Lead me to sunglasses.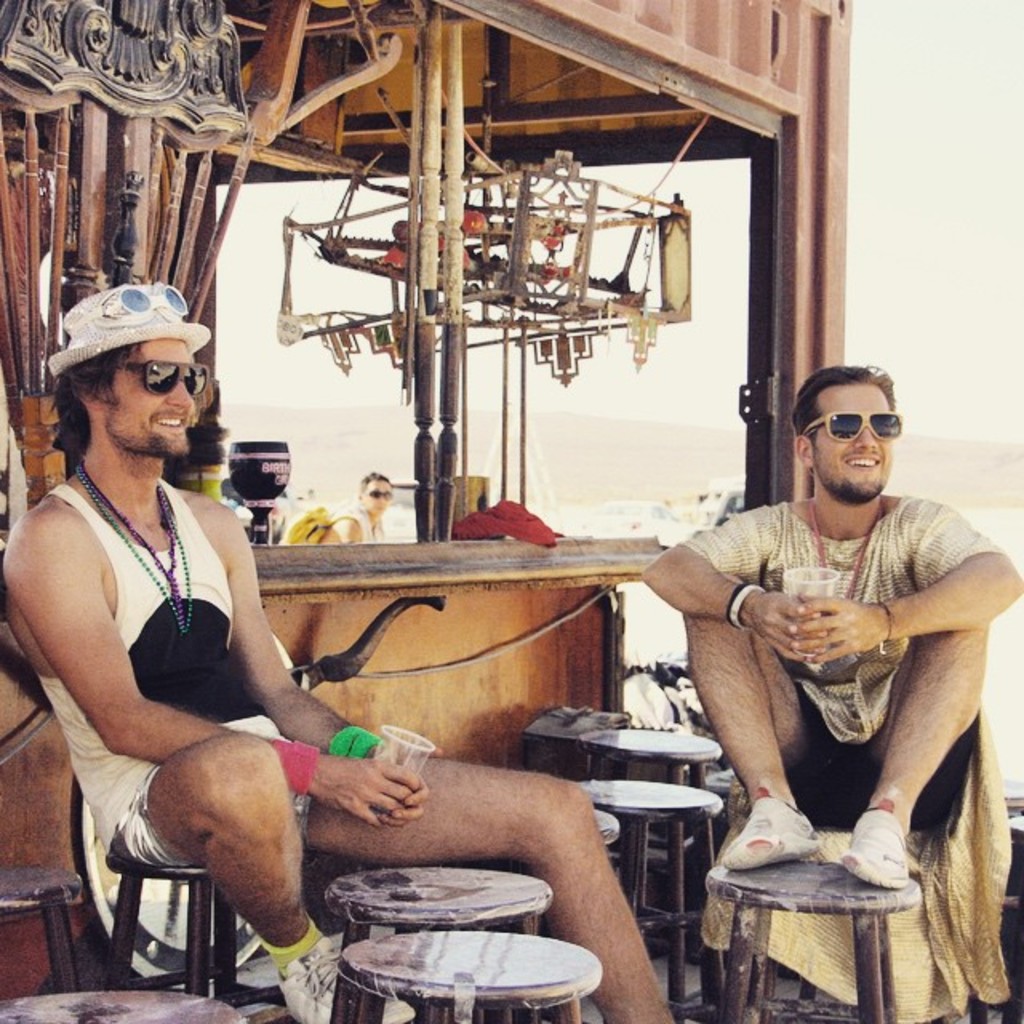
Lead to {"x1": 805, "y1": 410, "x2": 899, "y2": 443}.
